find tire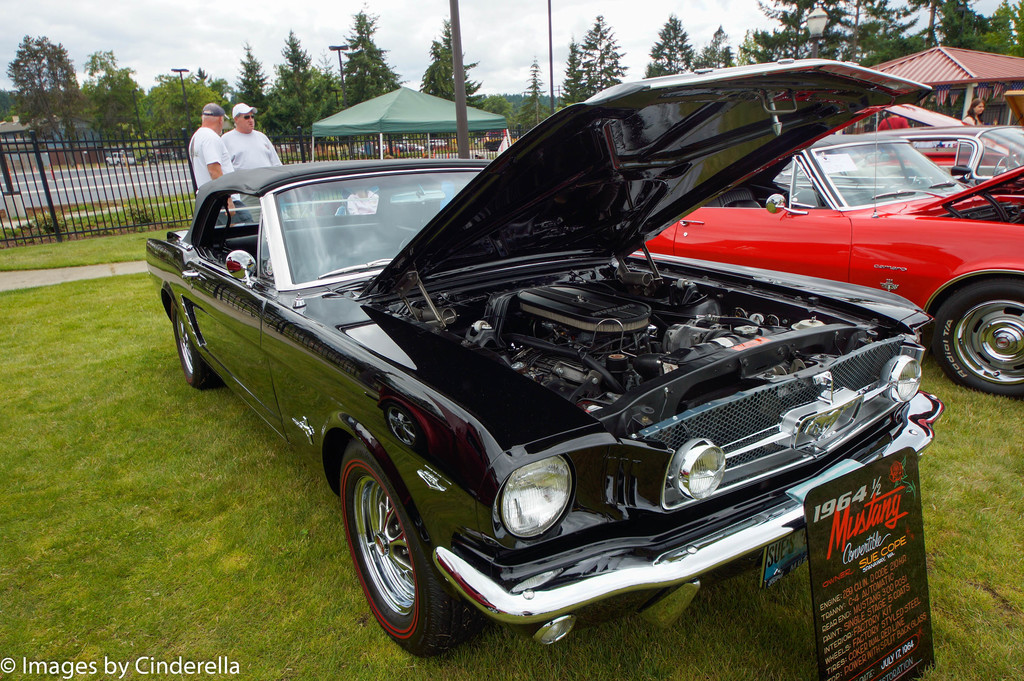
[left=172, top=306, right=213, bottom=386]
